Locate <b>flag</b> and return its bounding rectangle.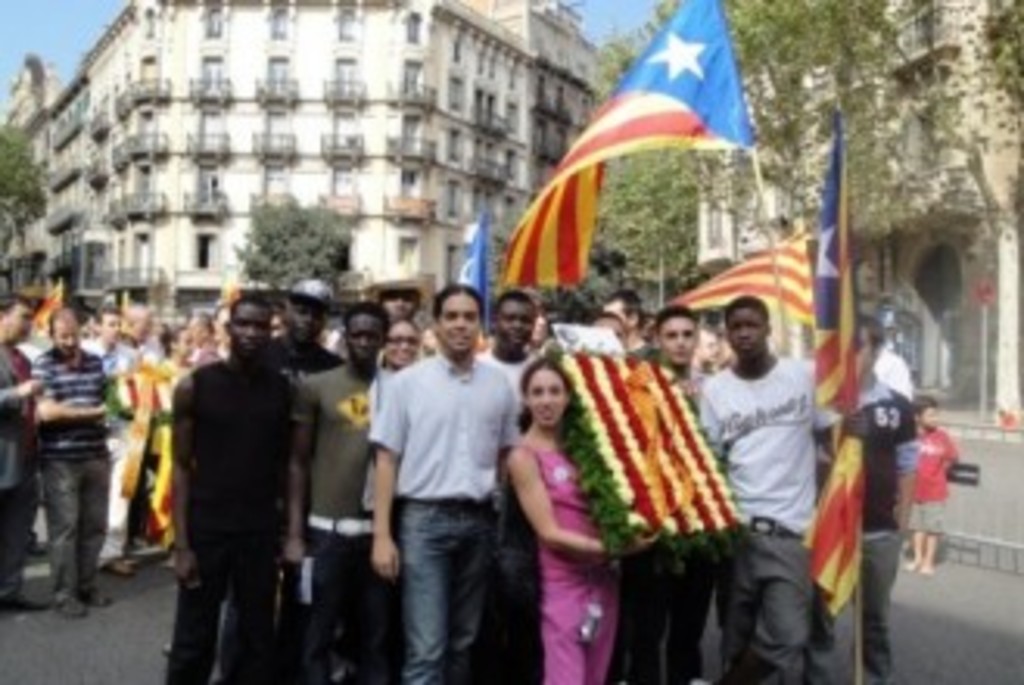
666,215,812,327.
